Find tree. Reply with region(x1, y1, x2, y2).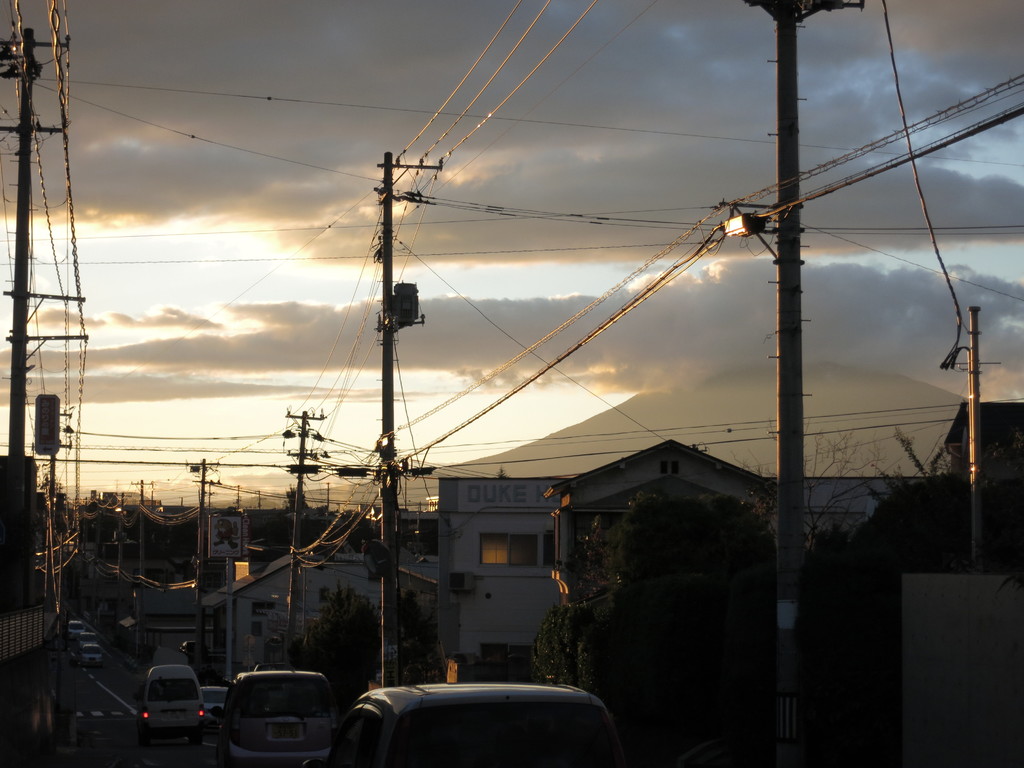
region(282, 487, 312, 519).
